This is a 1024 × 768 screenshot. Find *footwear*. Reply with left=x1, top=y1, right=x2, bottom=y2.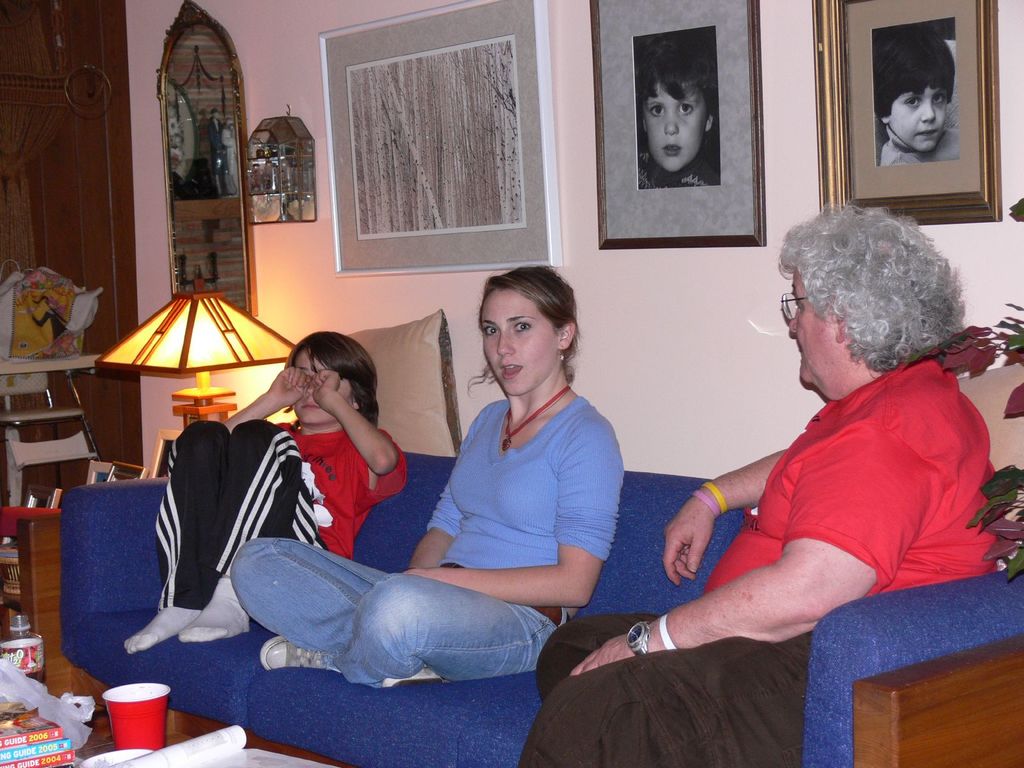
left=263, top=646, right=337, bottom=668.
